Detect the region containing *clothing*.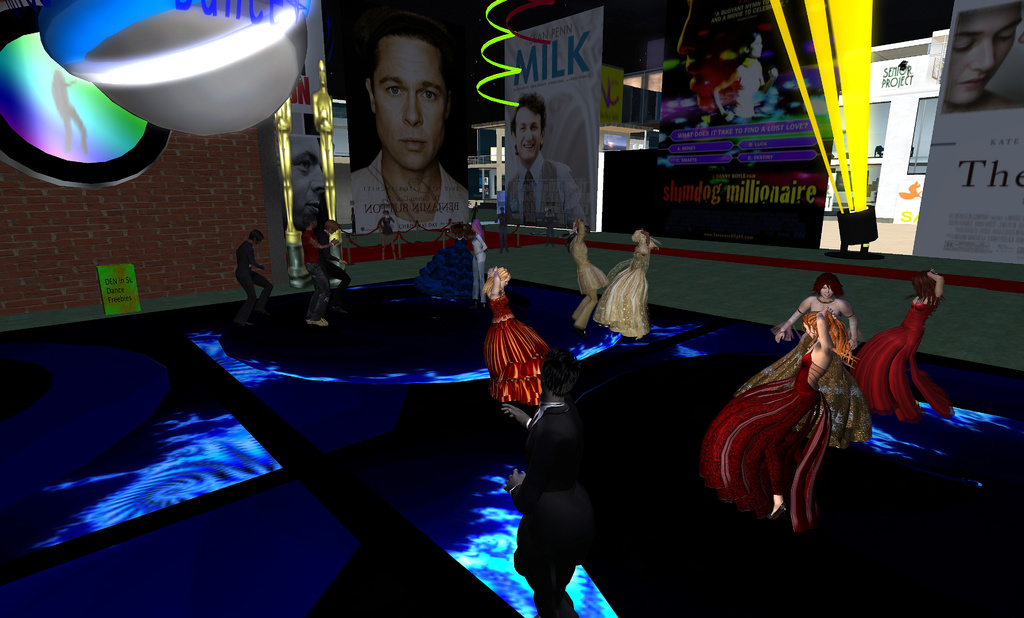
select_region(470, 232, 492, 304).
